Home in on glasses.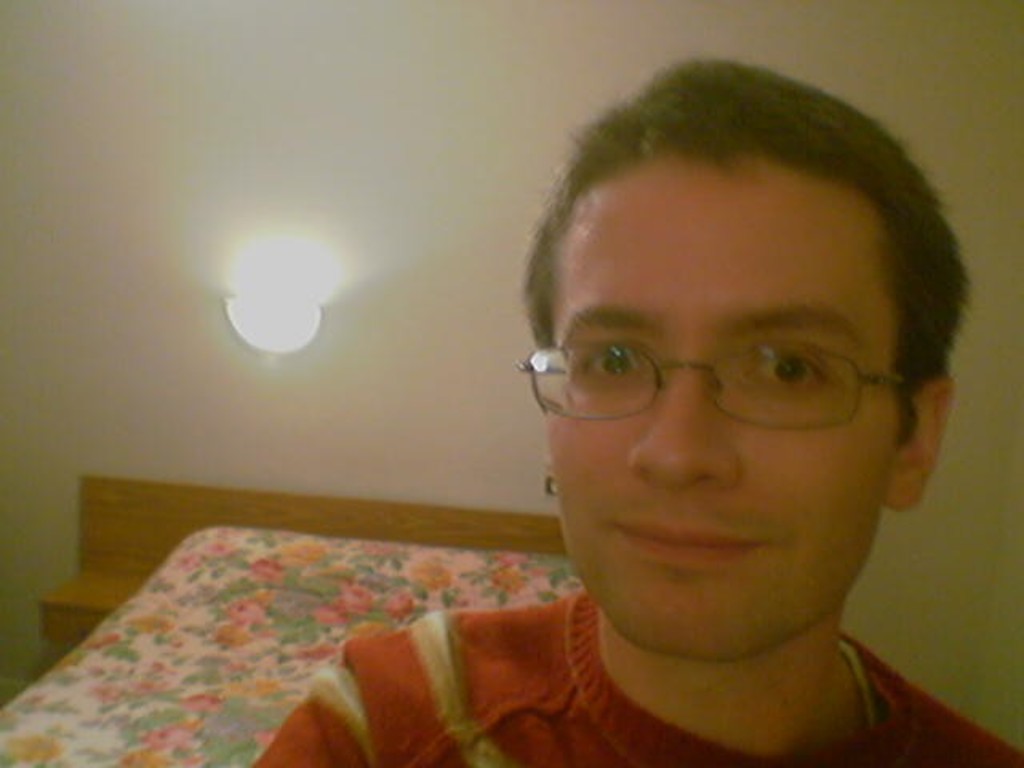
Homed in at (left=507, top=339, right=938, bottom=438).
